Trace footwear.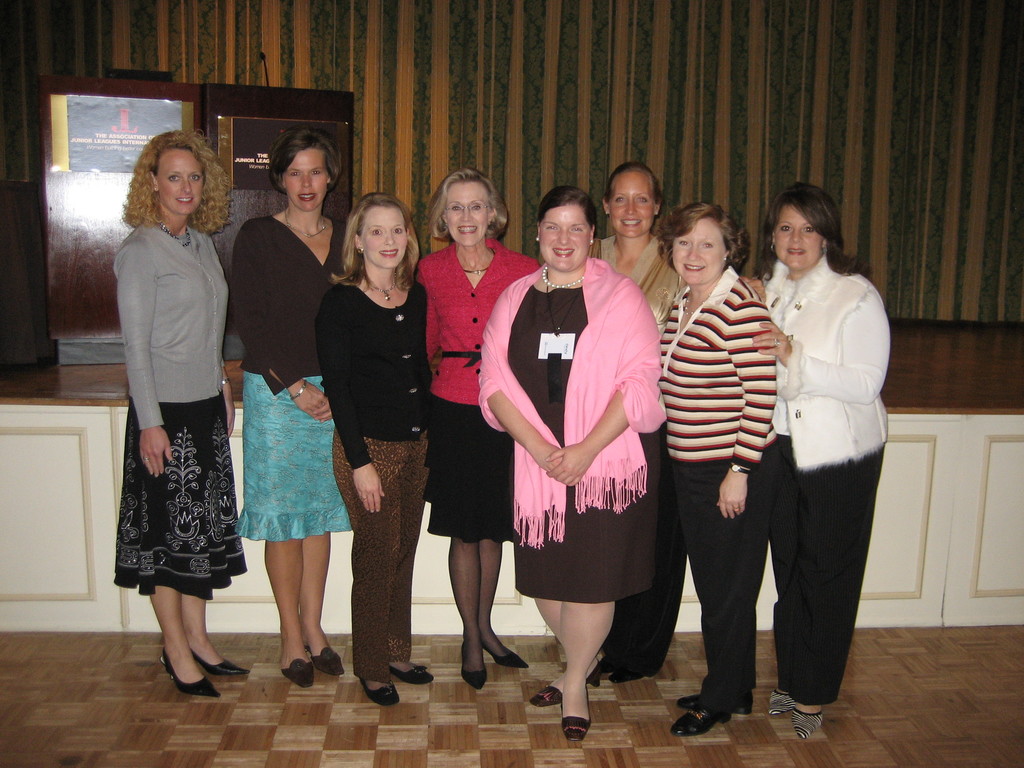
Traced to pyautogui.locateOnScreen(273, 653, 310, 691).
